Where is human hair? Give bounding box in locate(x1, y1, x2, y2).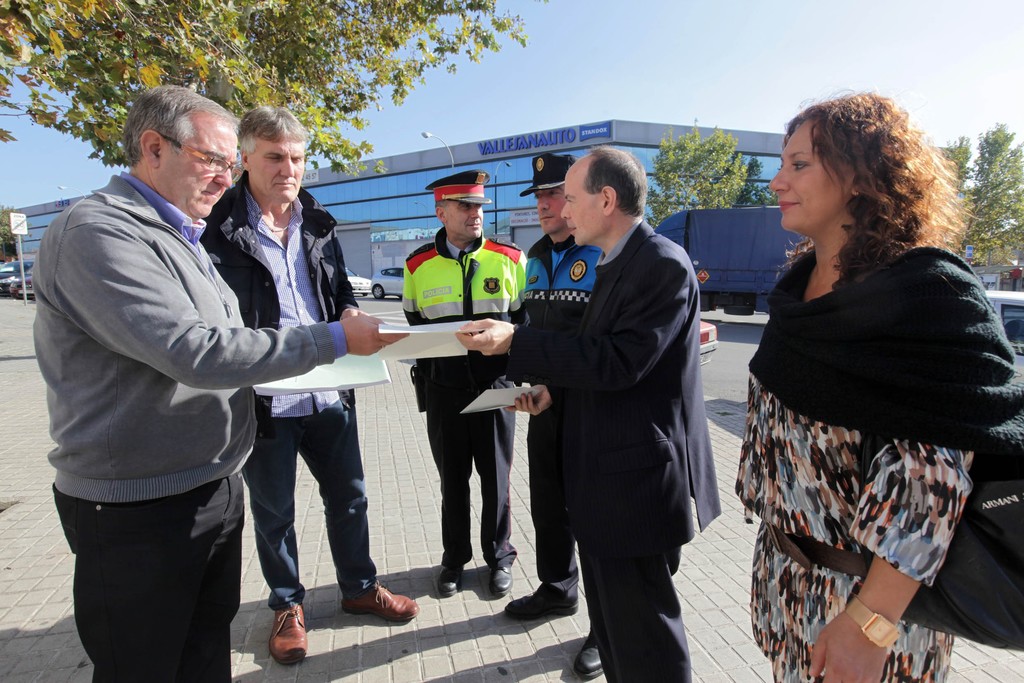
locate(236, 106, 308, 156).
